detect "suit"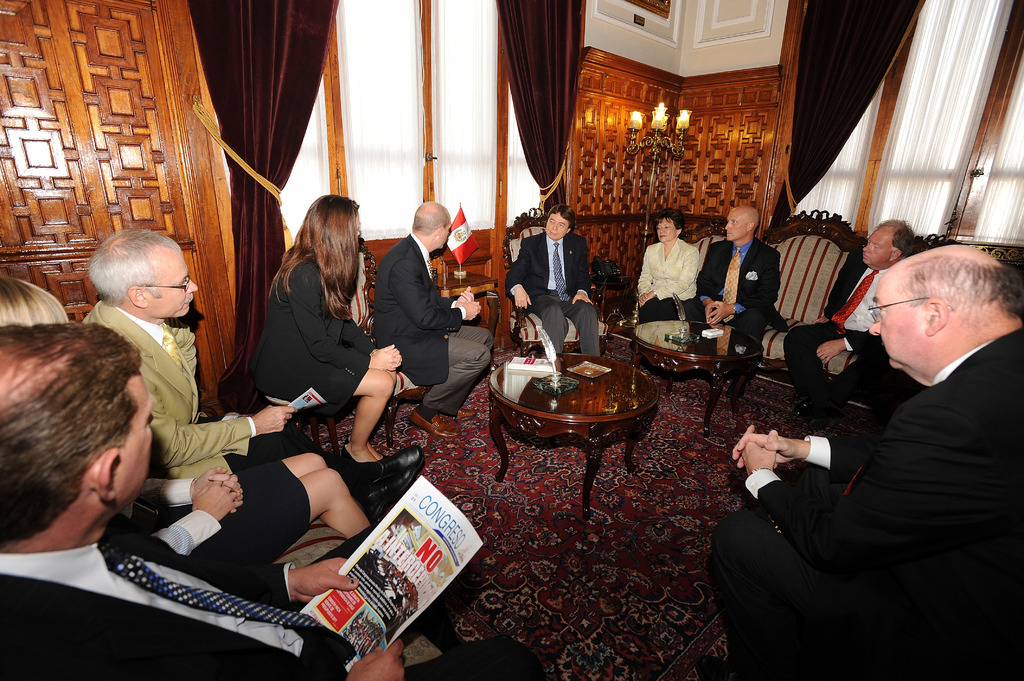
l=786, t=257, r=891, b=410
